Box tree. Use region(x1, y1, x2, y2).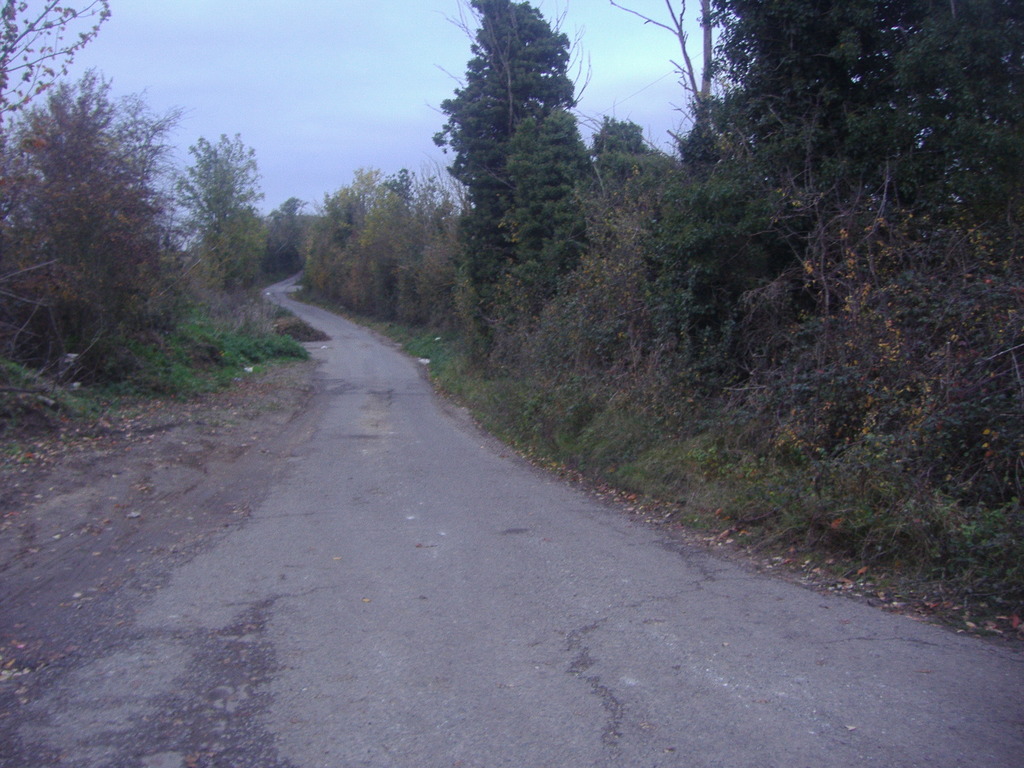
region(0, 0, 312, 423).
